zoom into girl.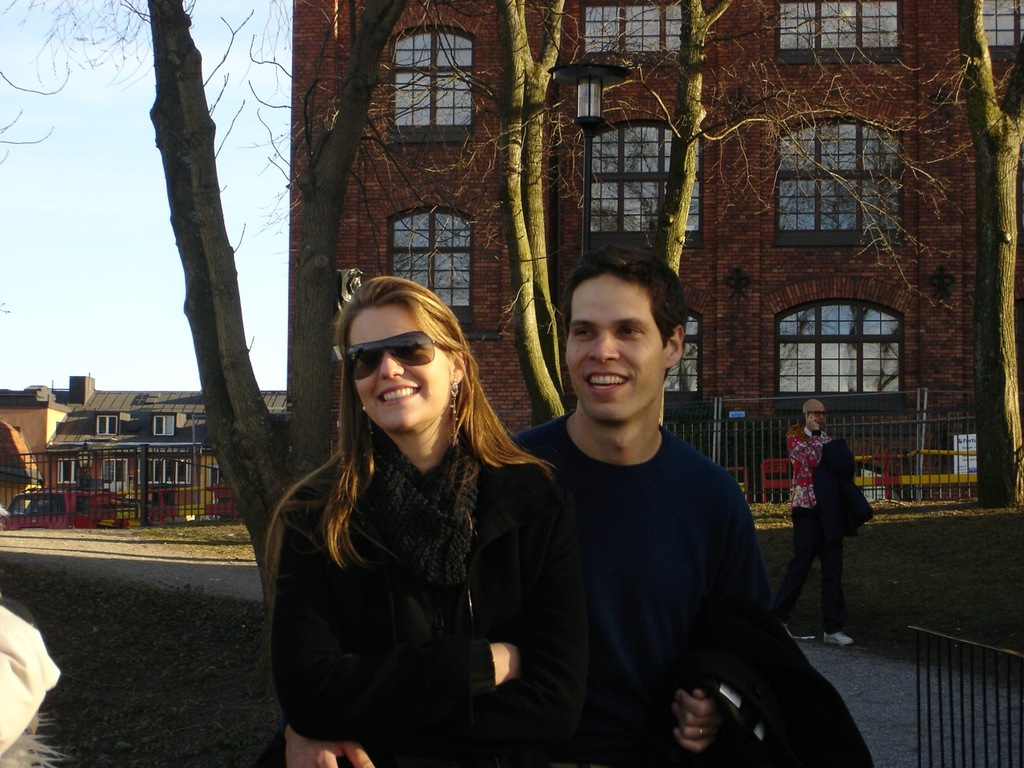
Zoom target: l=271, t=274, r=630, b=767.
